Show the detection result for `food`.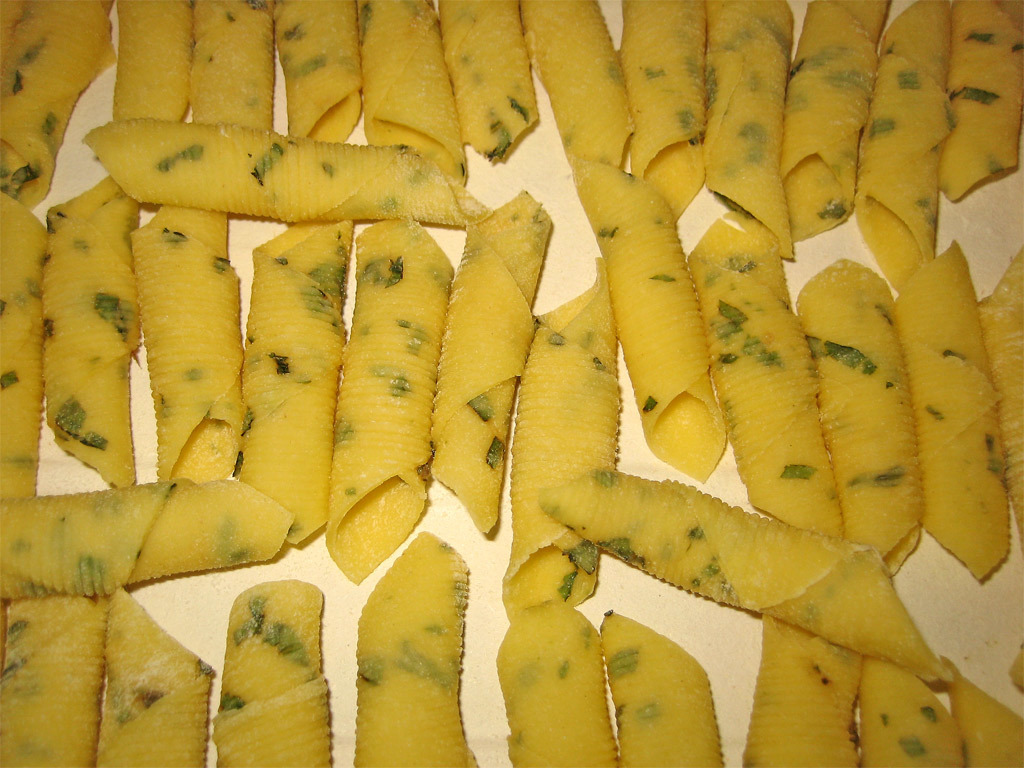
bbox=[1004, 0, 1023, 750].
